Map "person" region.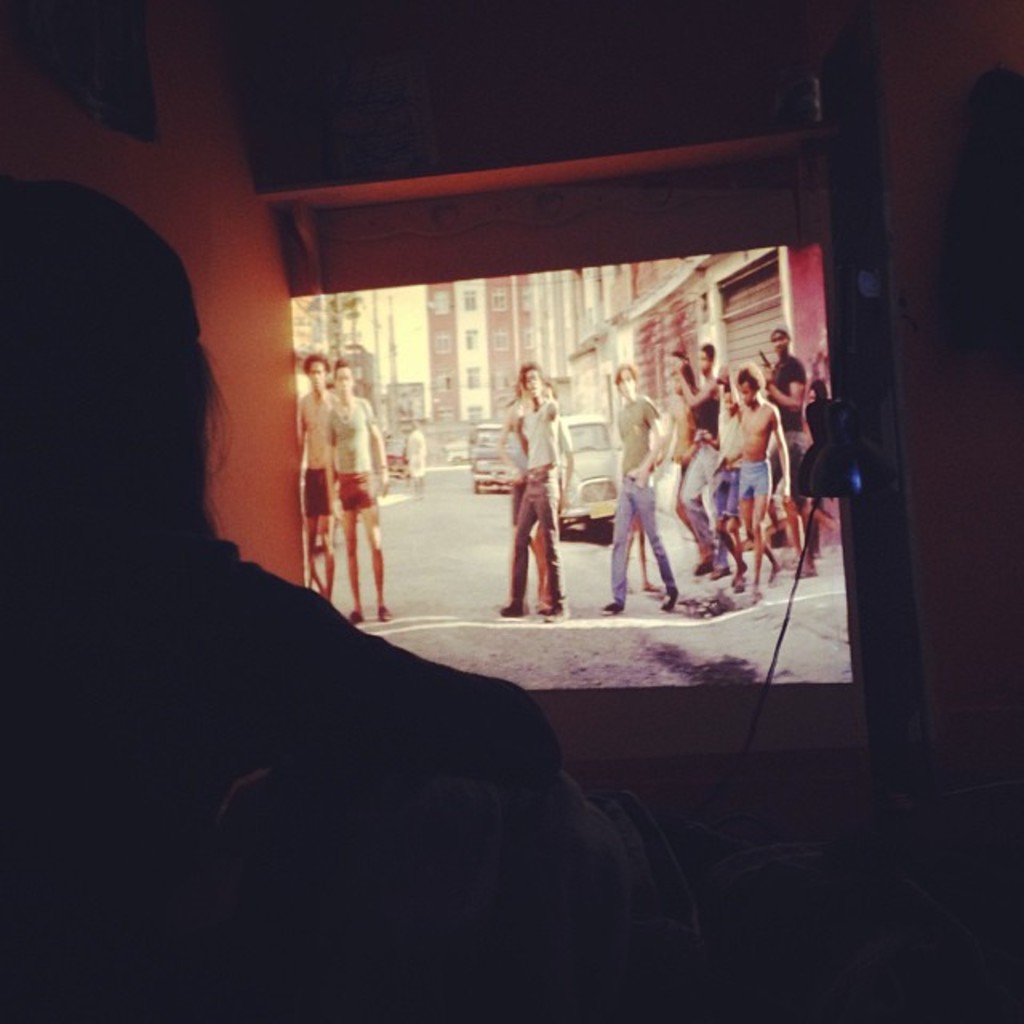
Mapped to pyautogui.locateOnScreen(293, 354, 338, 610).
